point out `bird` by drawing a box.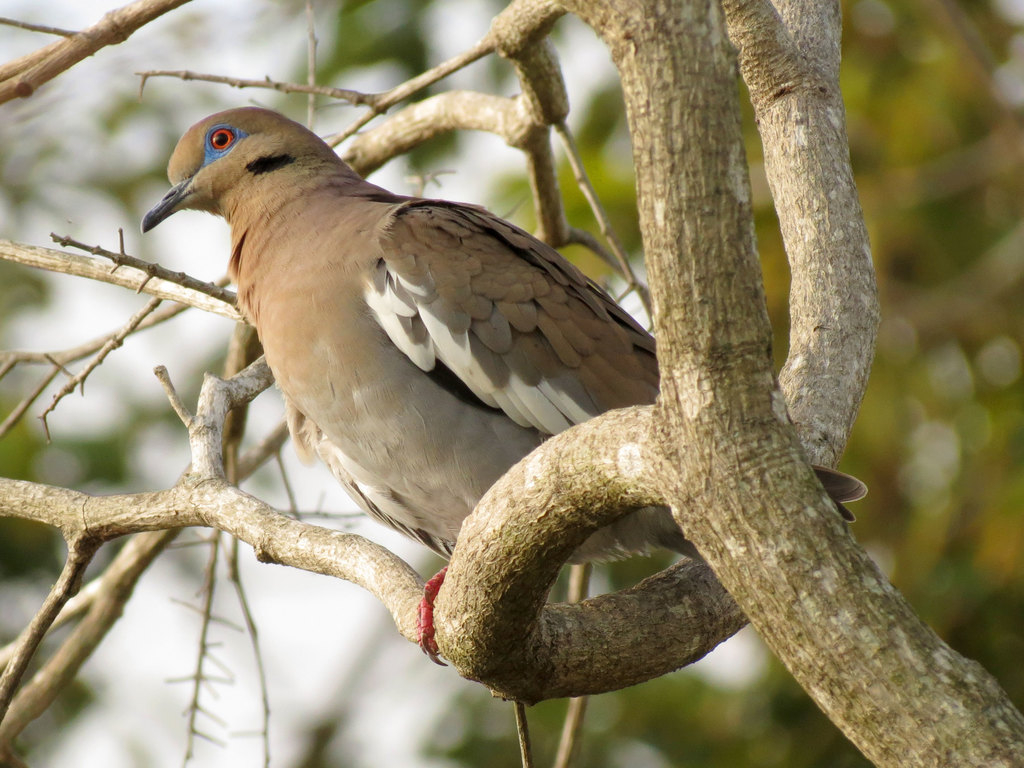
bbox=(138, 106, 868, 666).
